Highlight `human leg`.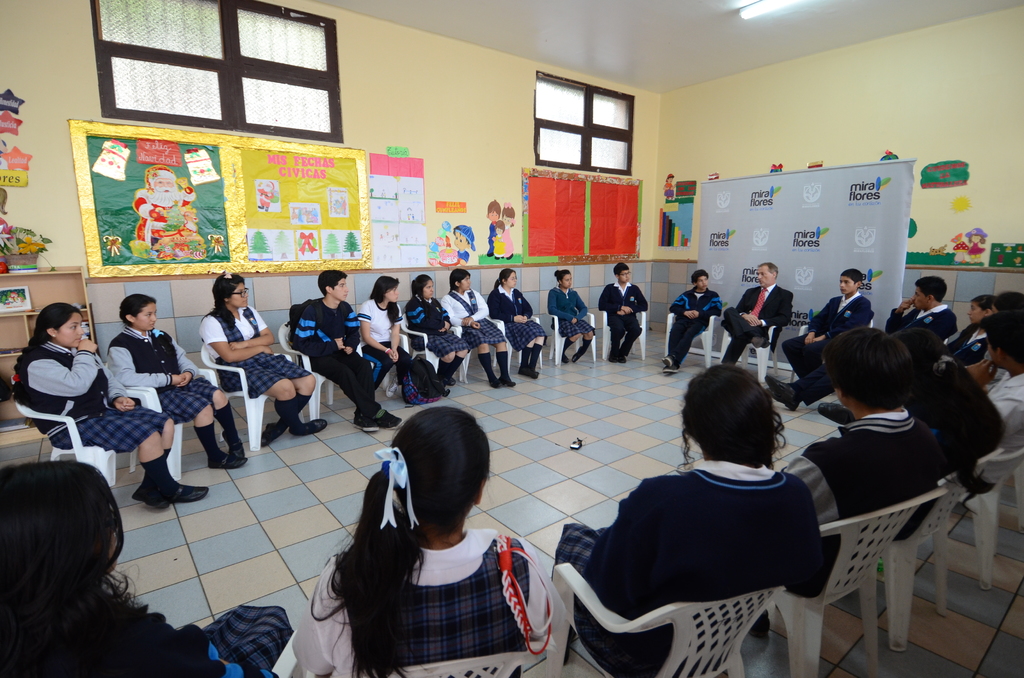
Highlighted region: detection(387, 340, 411, 400).
